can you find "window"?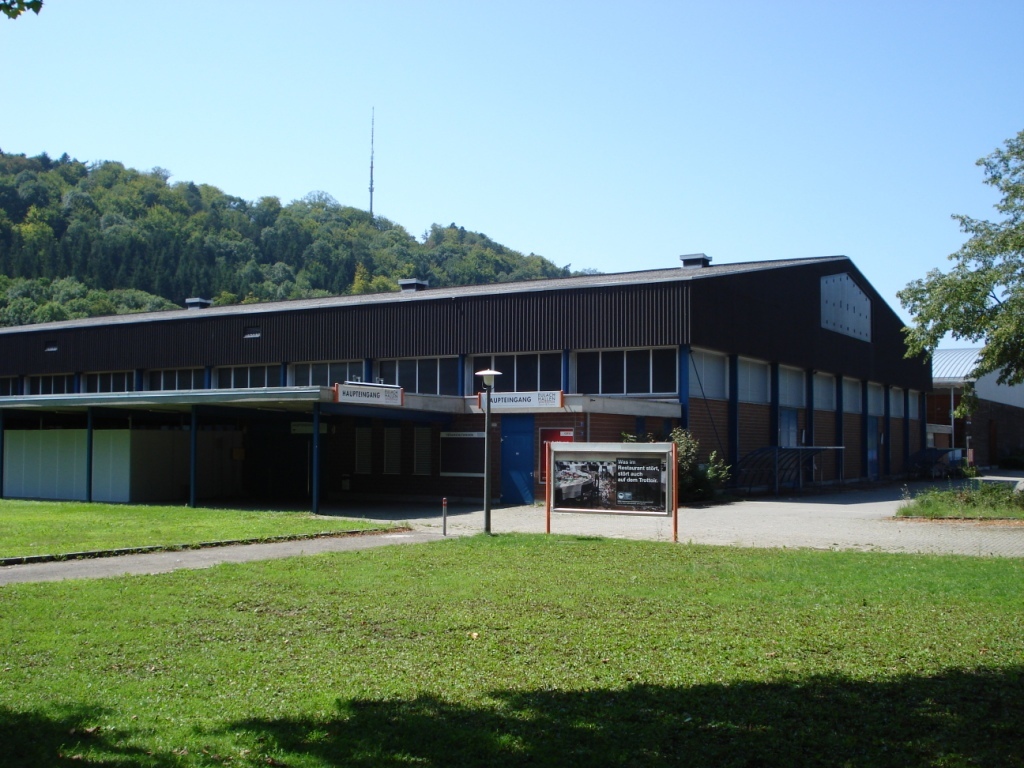
Yes, bounding box: 145,362,207,389.
